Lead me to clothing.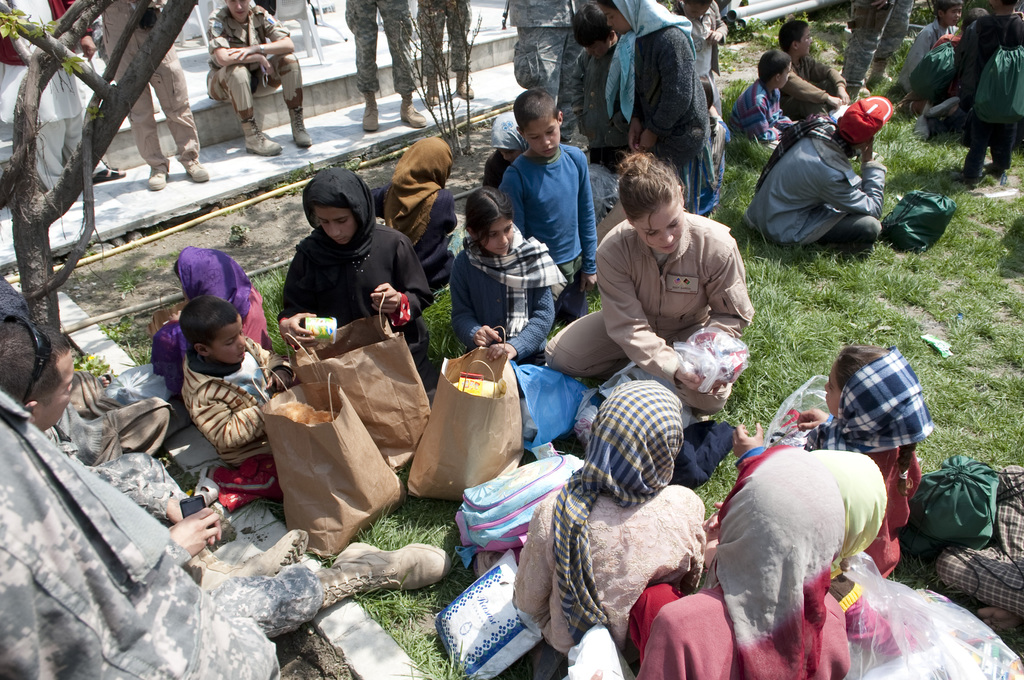
Lead to (left=839, top=0, right=914, bottom=93).
